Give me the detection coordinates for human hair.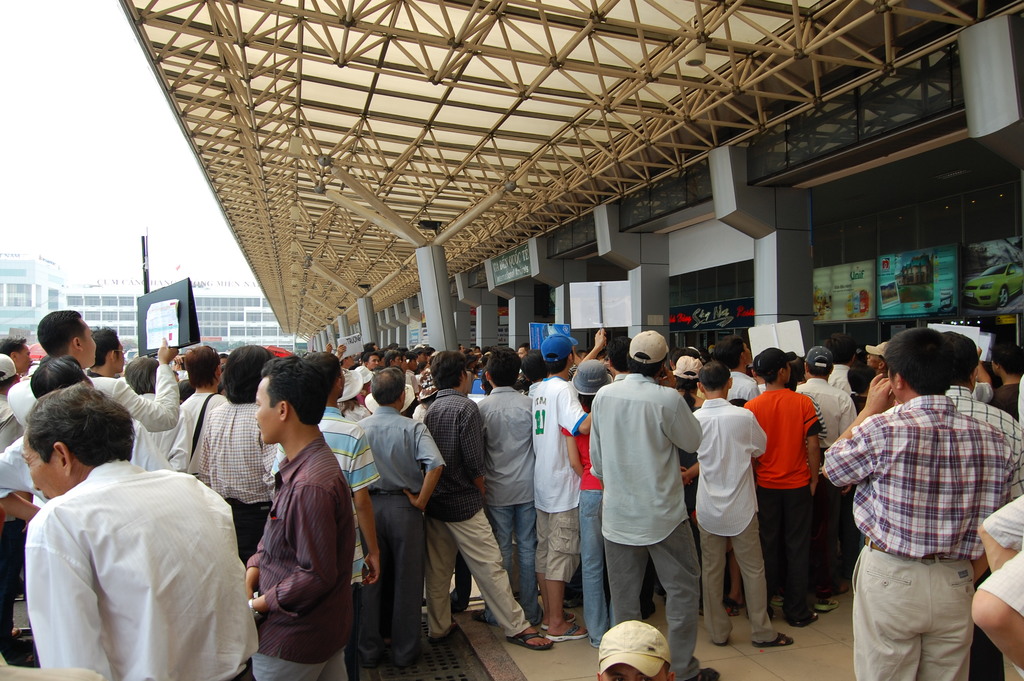
bbox(371, 367, 405, 407).
